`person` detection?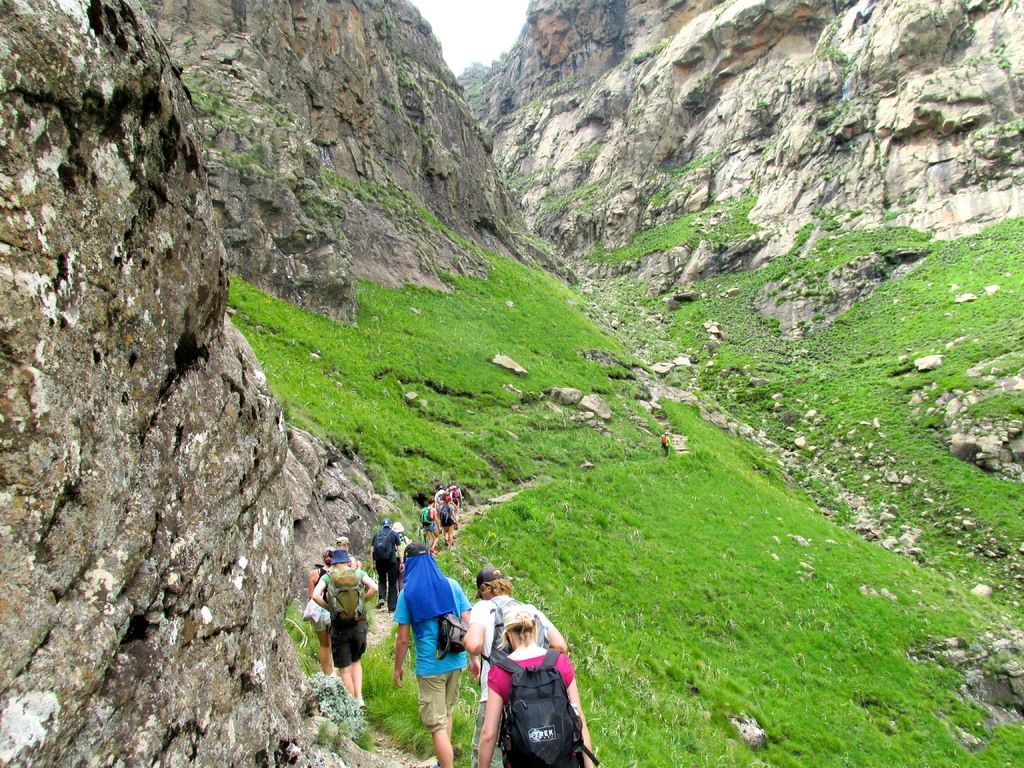
[x1=478, y1=605, x2=593, y2=767]
